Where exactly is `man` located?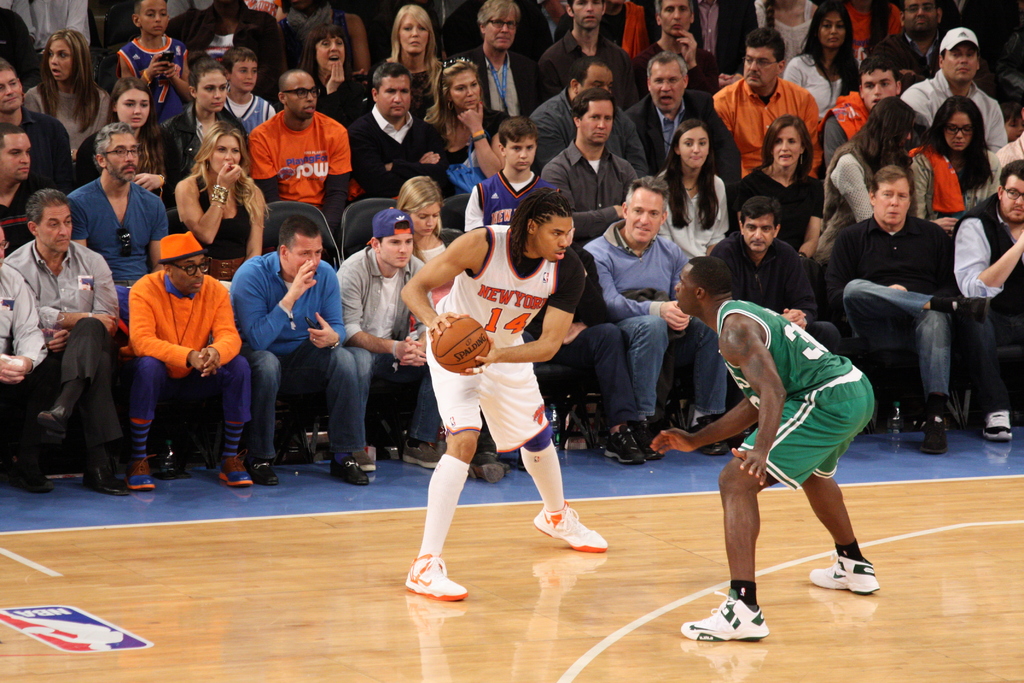
Its bounding box is region(683, 259, 885, 625).
